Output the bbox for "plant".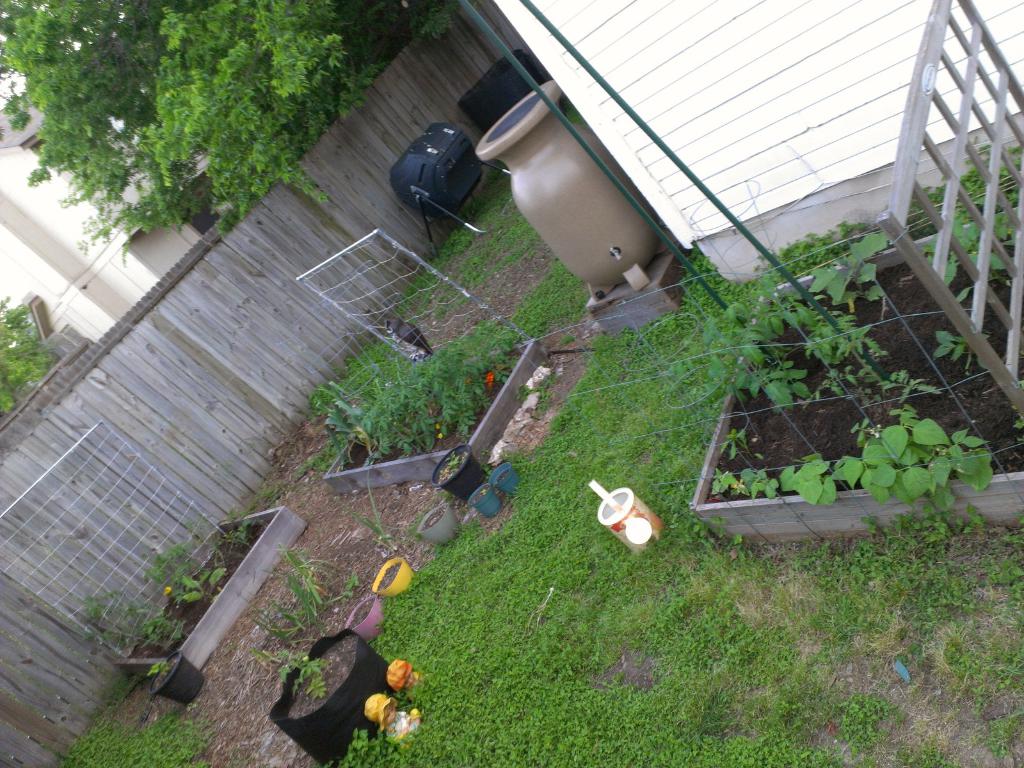
locate(233, 569, 364, 636).
